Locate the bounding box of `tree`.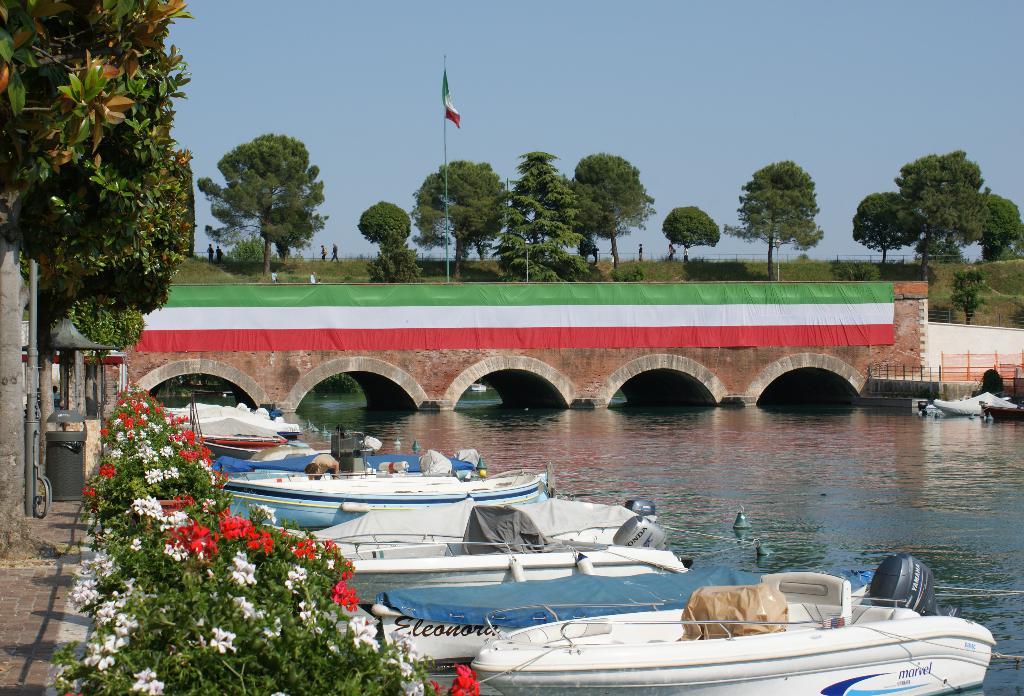
Bounding box: <region>356, 198, 415, 265</region>.
